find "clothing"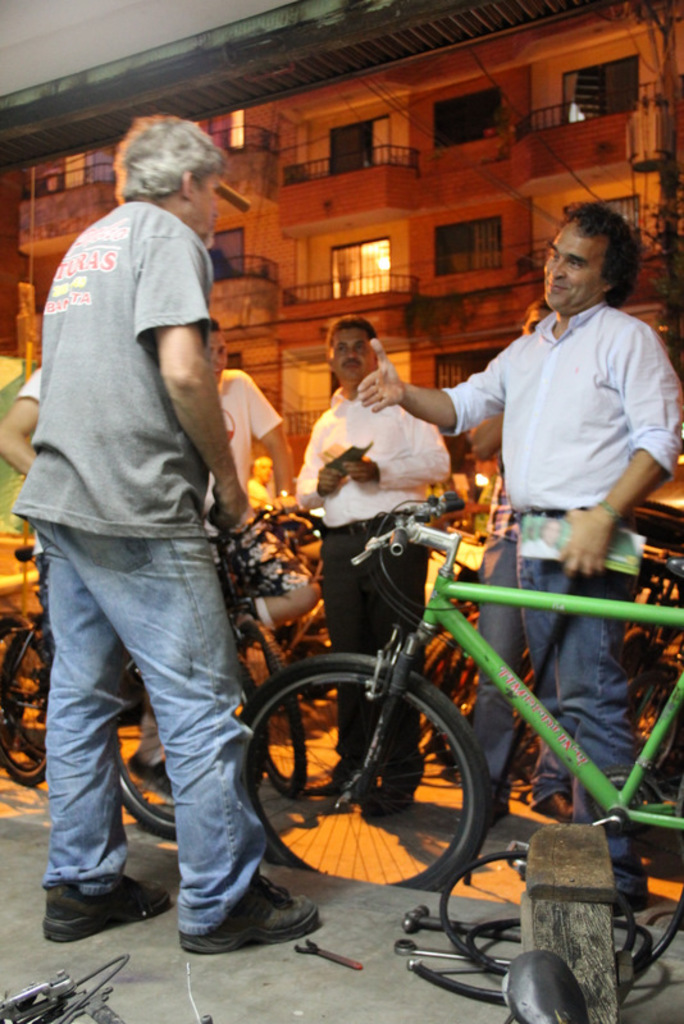
Rect(18, 191, 265, 937)
